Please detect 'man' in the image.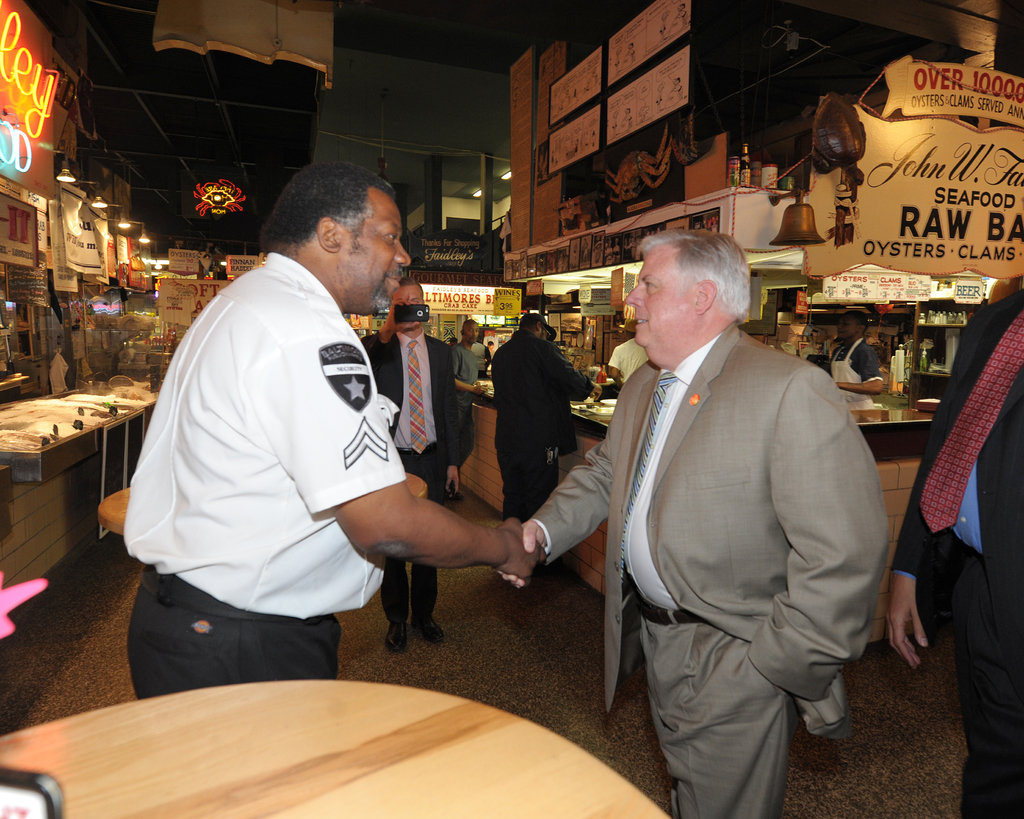
<bbox>461, 316, 490, 448</bbox>.
